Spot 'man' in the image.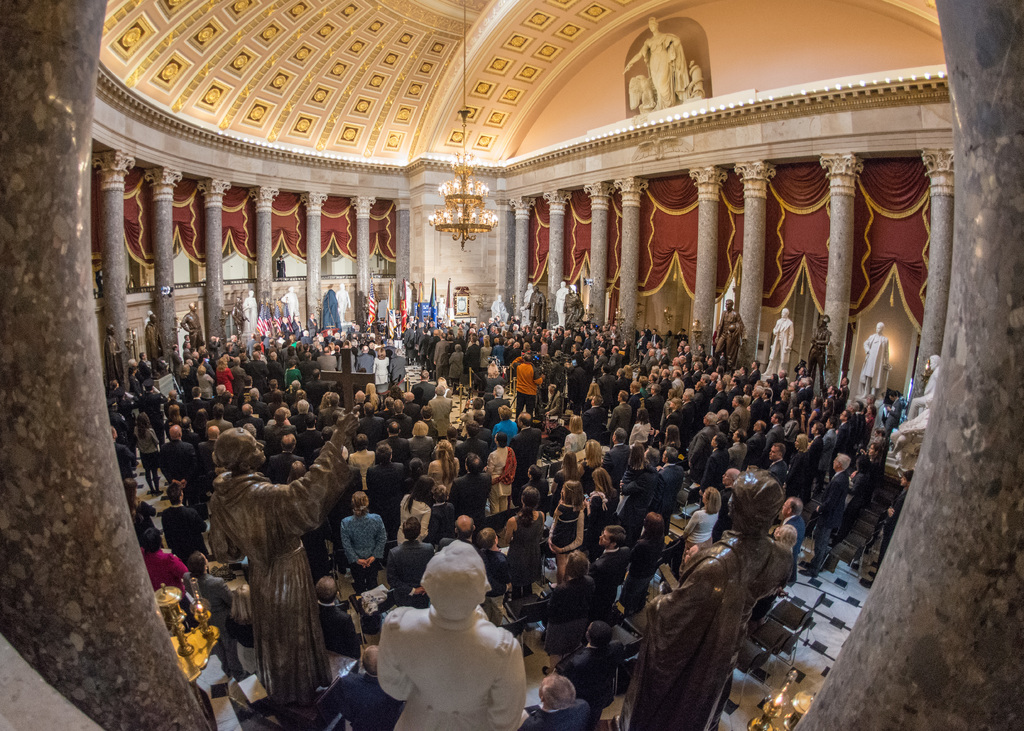
'man' found at box=[463, 411, 496, 454].
